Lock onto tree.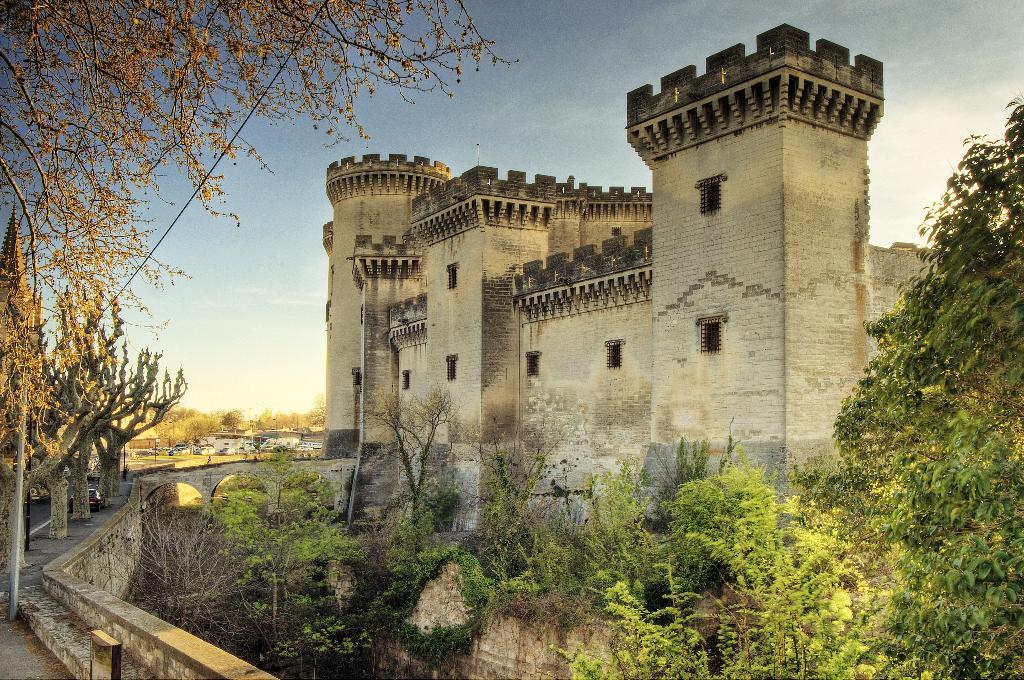
Locked: left=830, top=94, right=1023, bottom=679.
